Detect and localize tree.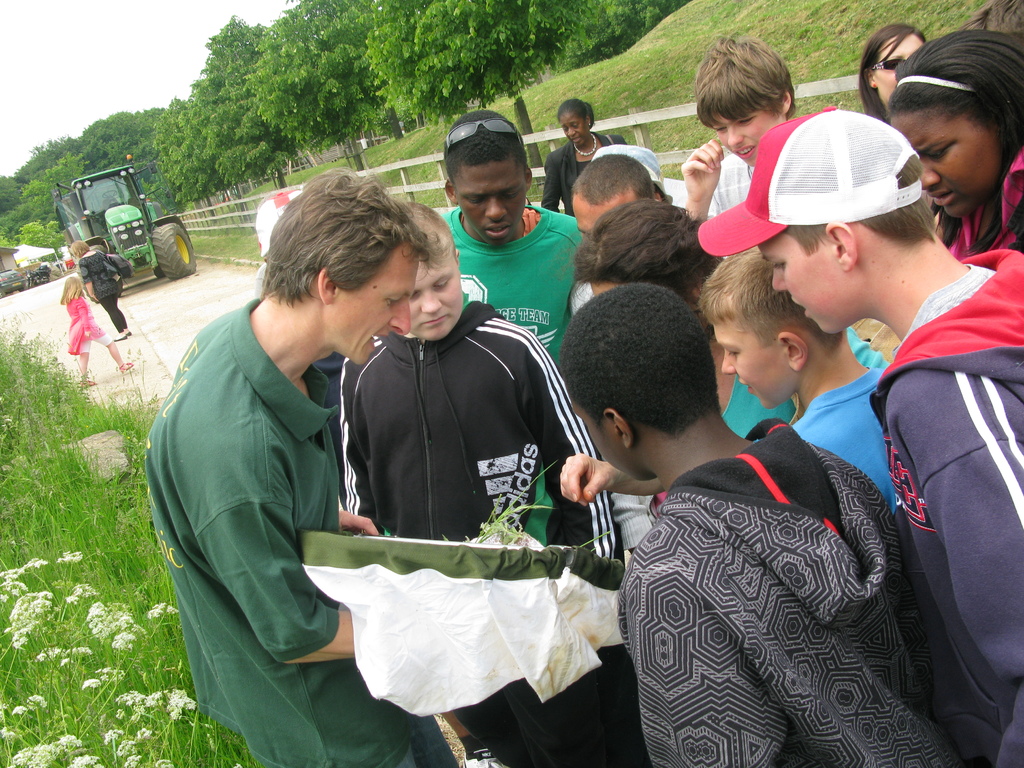
Localized at bbox=(187, 6, 356, 184).
